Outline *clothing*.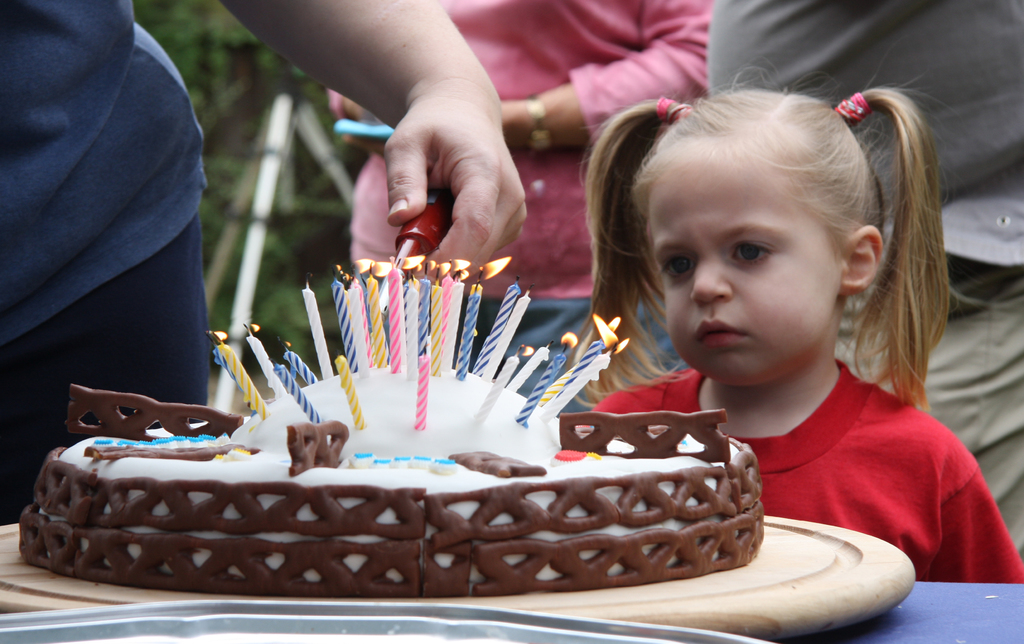
Outline: BBox(710, 0, 1023, 561).
